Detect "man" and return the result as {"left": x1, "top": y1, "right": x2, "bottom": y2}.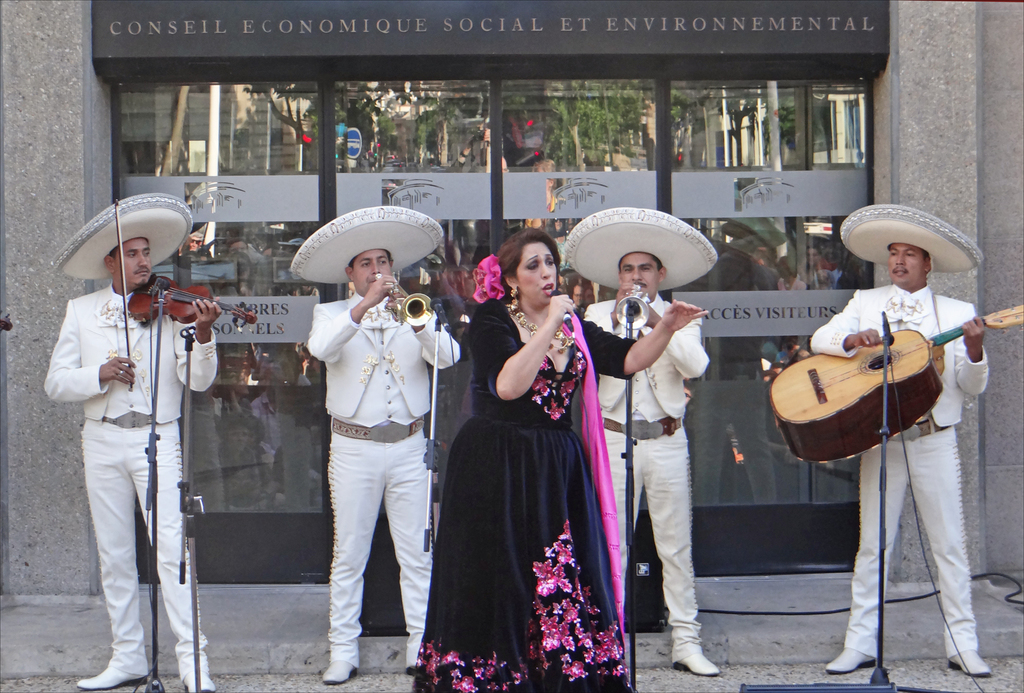
{"left": 42, "top": 191, "right": 217, "bottom": 692}.
